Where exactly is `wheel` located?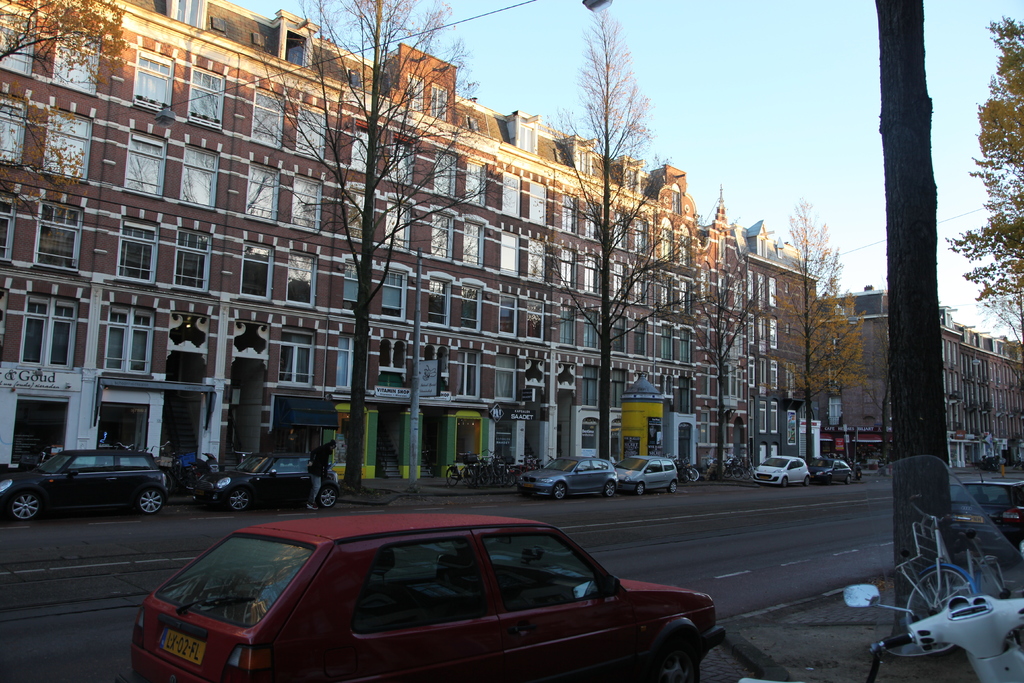
Its bounding box is (x1=905, y1=566, x2=973, y2=627).
